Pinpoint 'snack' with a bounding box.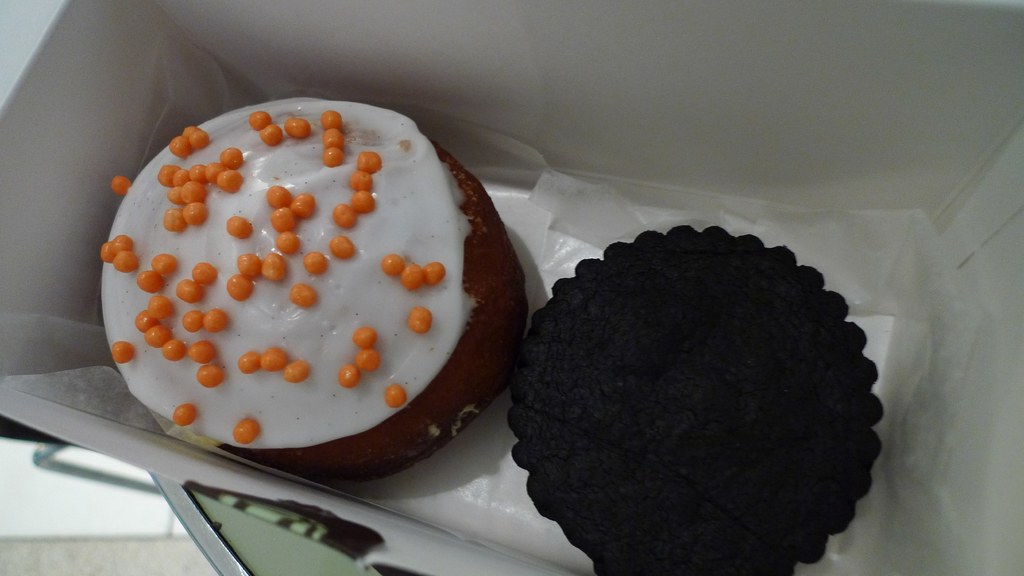
<box>68,102,553,495</box>.
